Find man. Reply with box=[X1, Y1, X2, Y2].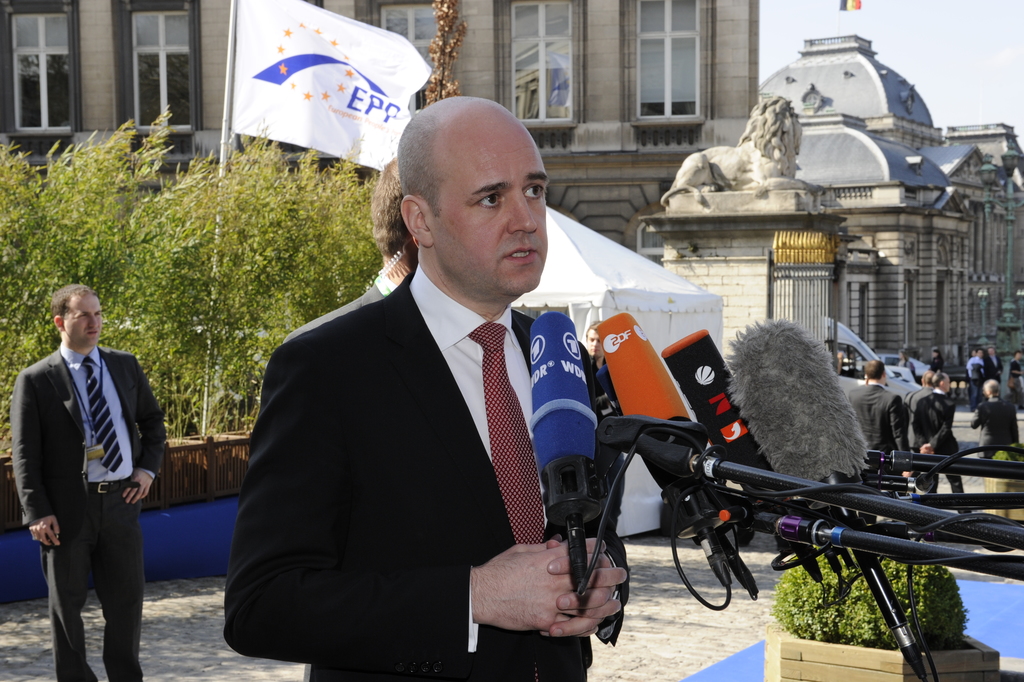
box=[914, 370, 967, 510].
